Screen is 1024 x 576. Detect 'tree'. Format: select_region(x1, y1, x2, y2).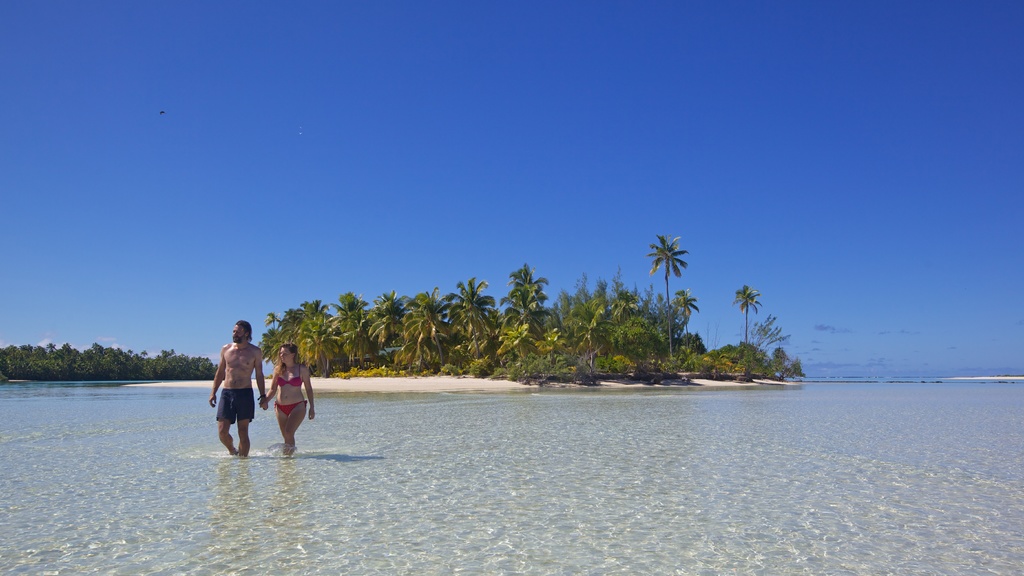
select_region(646, 232, 692, 361).
